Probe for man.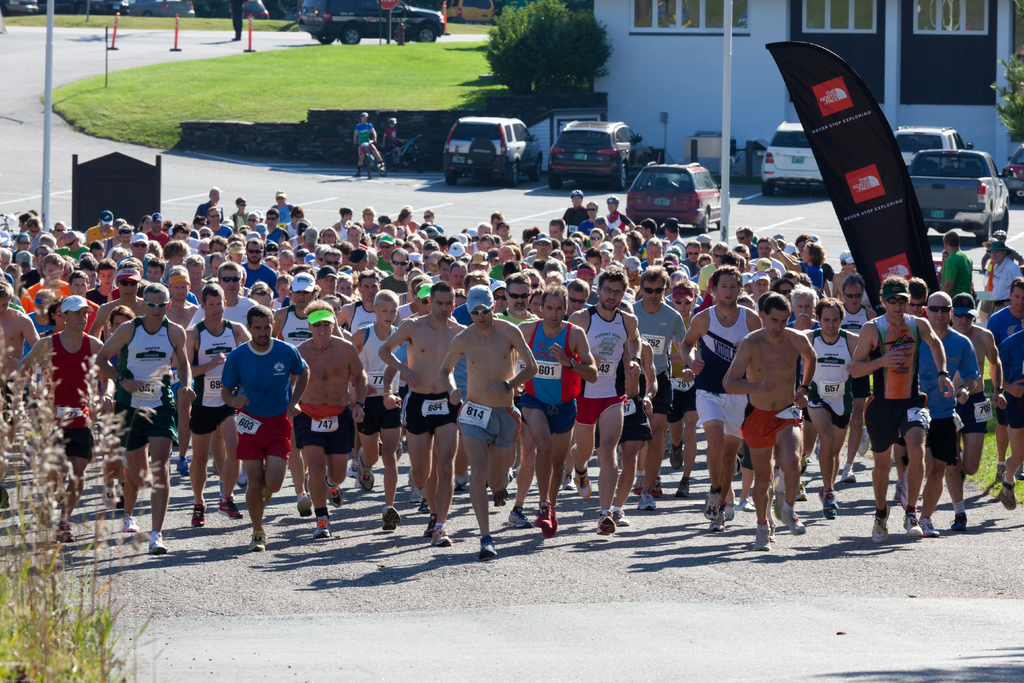
Probe result: region(950, 295, 1001, 532).
